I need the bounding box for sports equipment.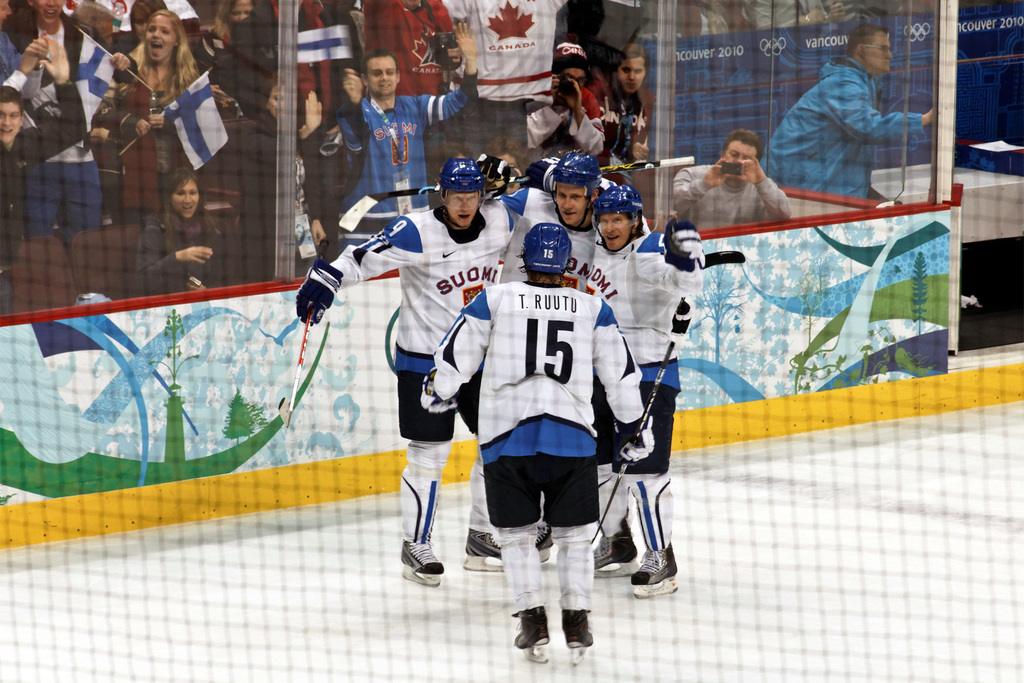
Here it is: x1=435 y1=158 x2=486 y2=199.
